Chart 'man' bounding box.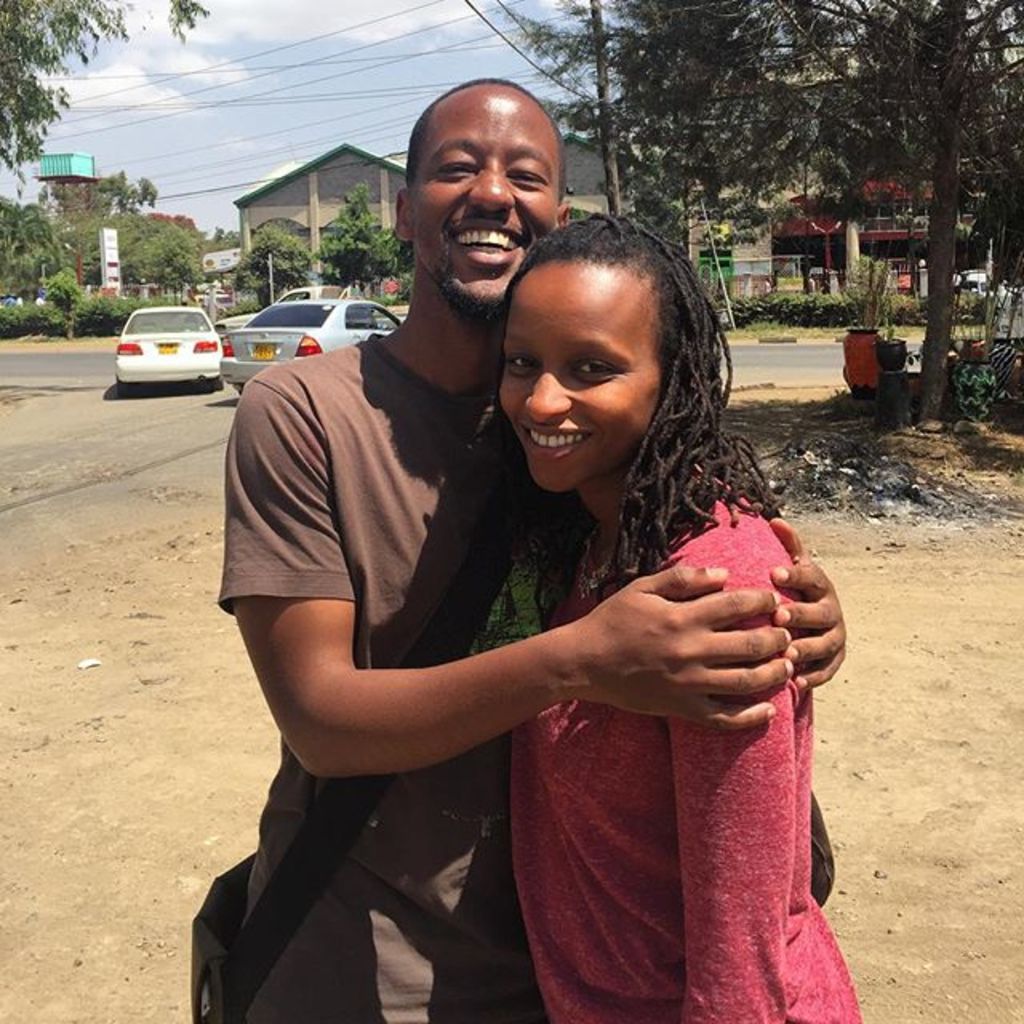
Charted: locate(0, 294, 14, 312).
